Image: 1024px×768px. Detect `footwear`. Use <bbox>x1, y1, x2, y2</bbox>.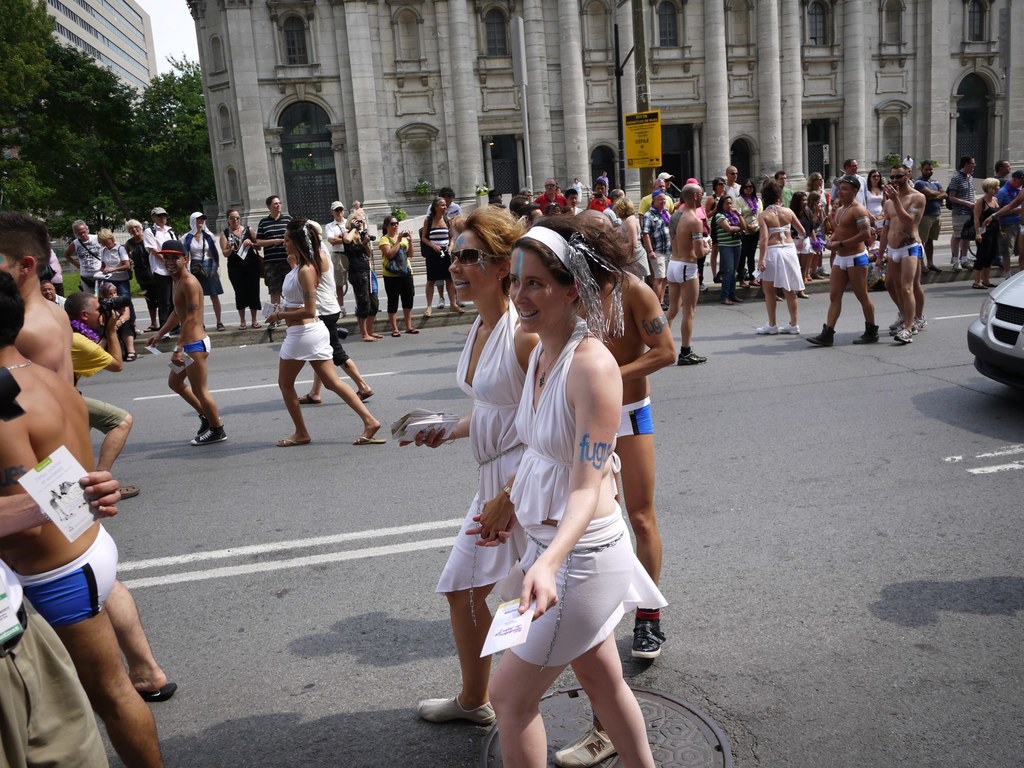
<bbox>275, 431, 300, 447</bbox>.
